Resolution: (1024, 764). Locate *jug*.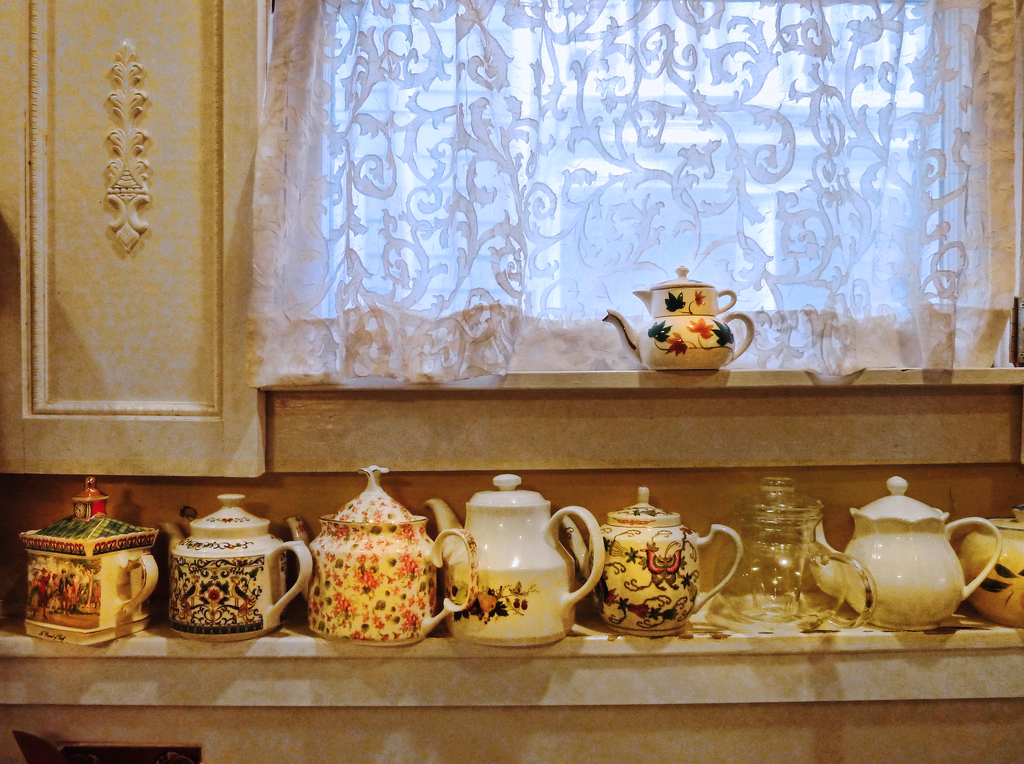
[420,503,603,648].
